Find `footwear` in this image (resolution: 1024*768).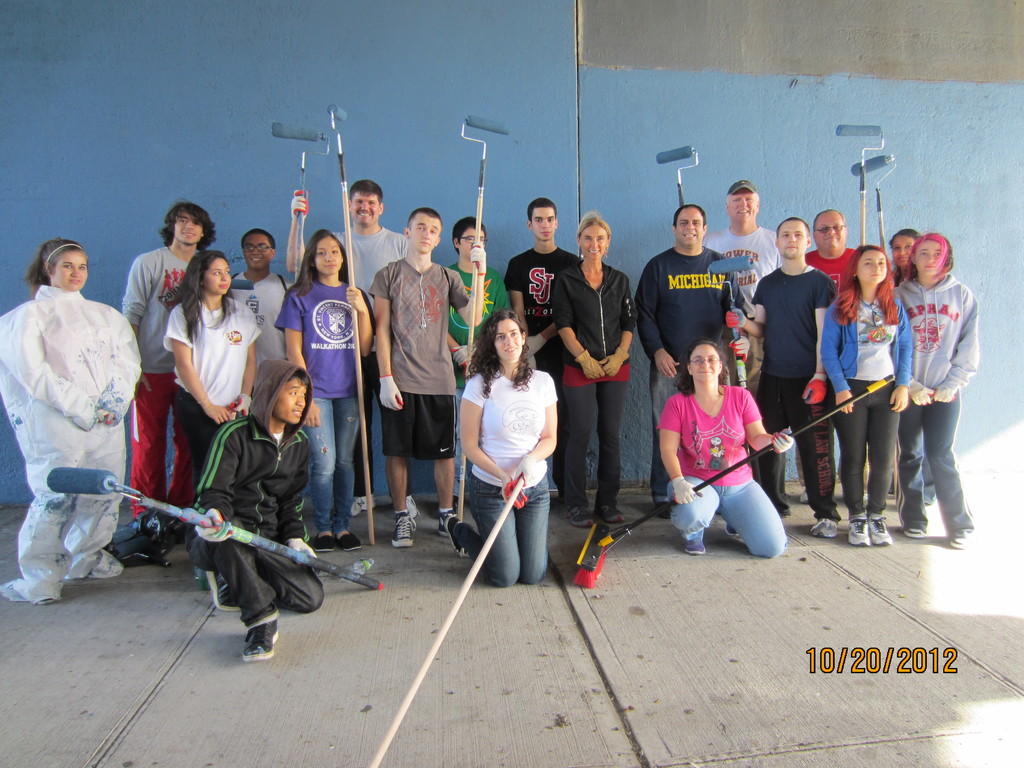
401, 495, 419, 521.
